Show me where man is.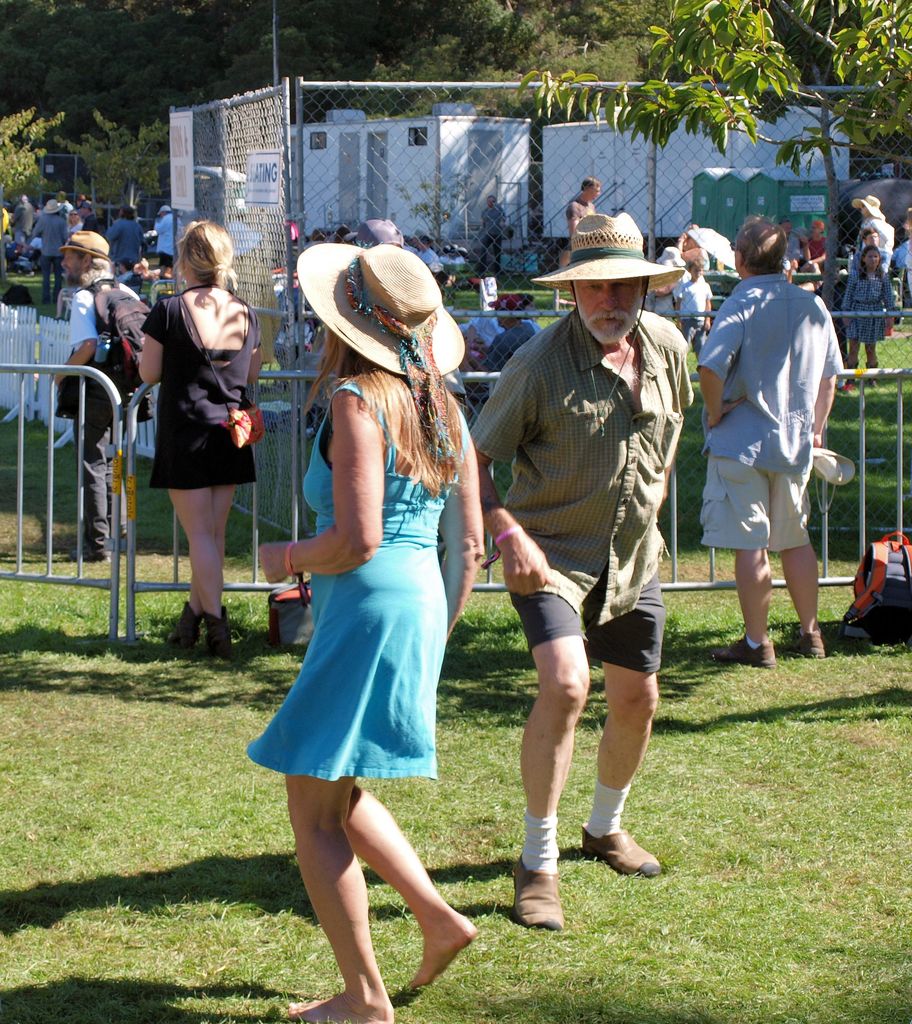
man is at l=556, t=177, r=603, b=270.
